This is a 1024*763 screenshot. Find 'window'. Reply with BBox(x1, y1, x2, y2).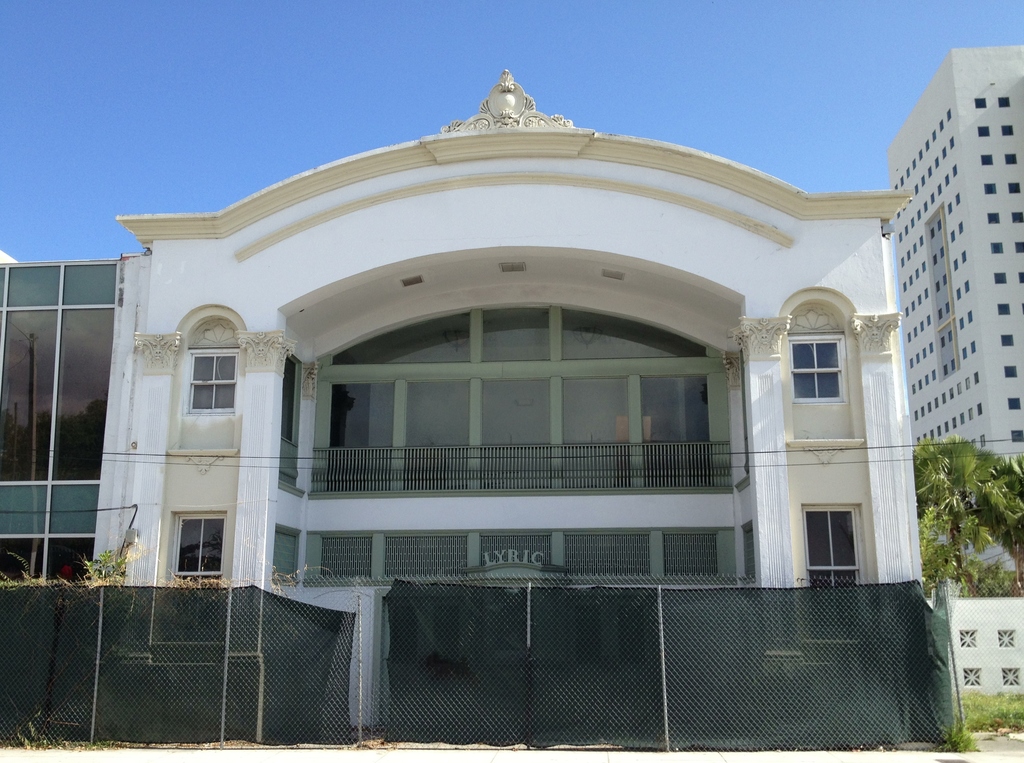
BBox(1012, 212, 1023, 224).
